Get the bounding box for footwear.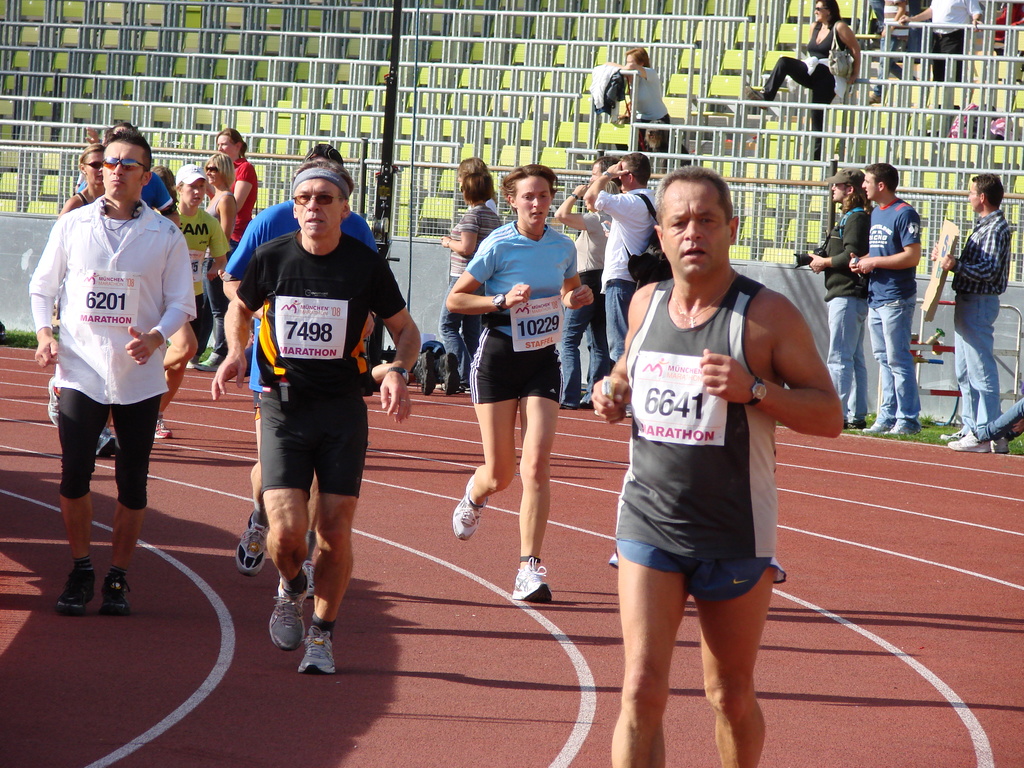
<box>453,476,488,538</box>.
